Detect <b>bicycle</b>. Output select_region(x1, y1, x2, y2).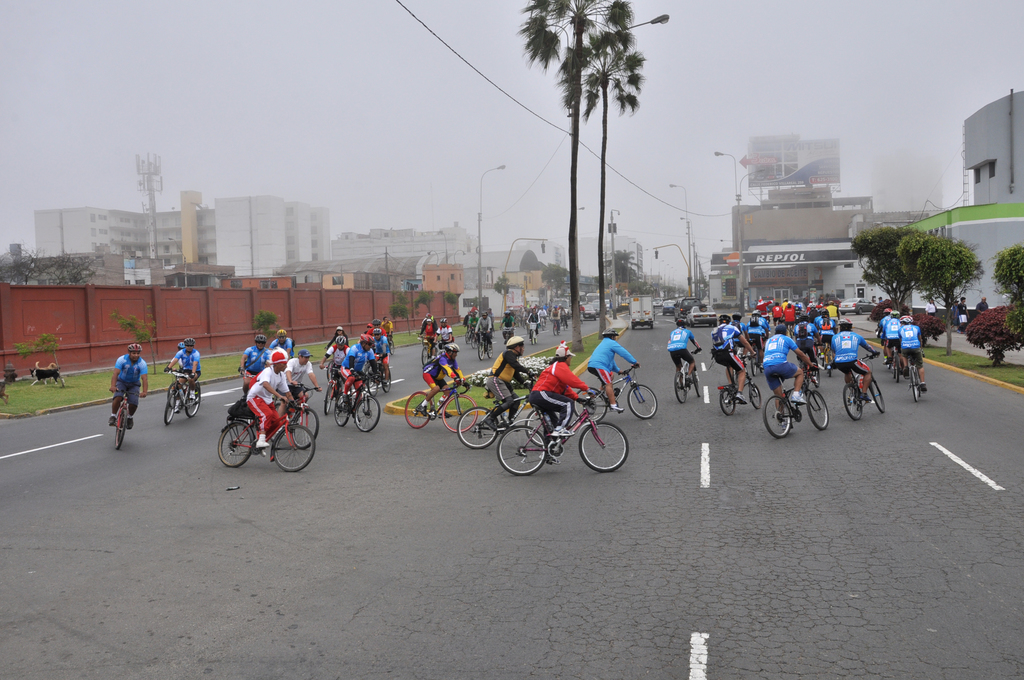
select_region(388, 330, 398, 355).
